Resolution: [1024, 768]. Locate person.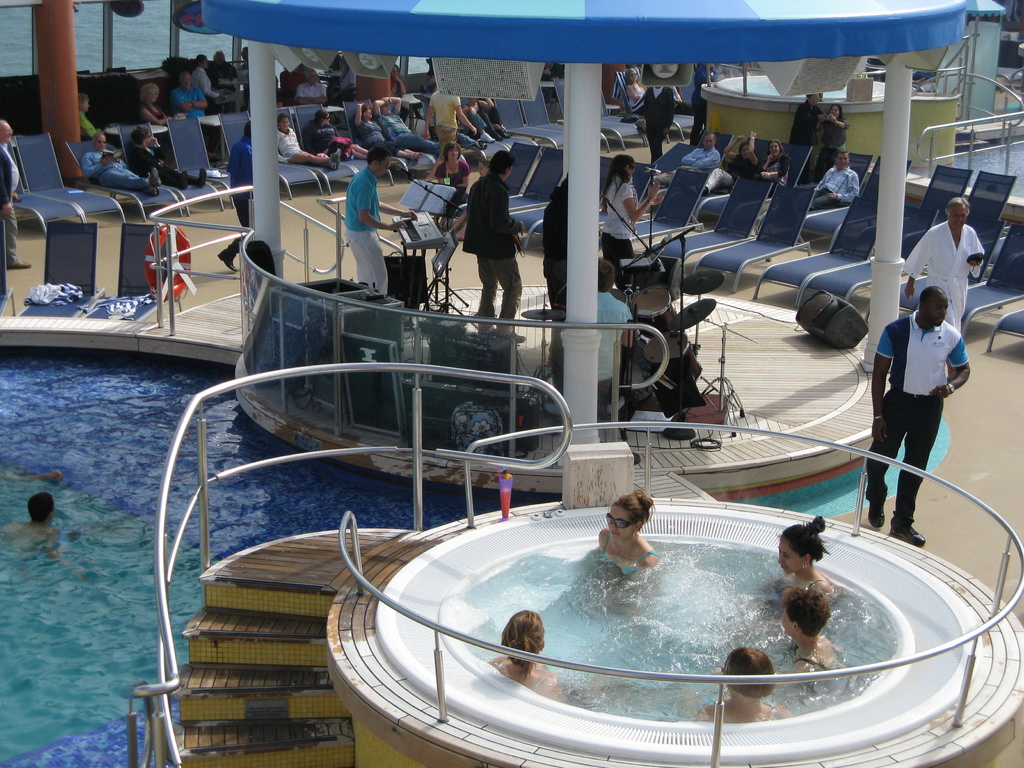
detection(458, 97, 494, 135).
